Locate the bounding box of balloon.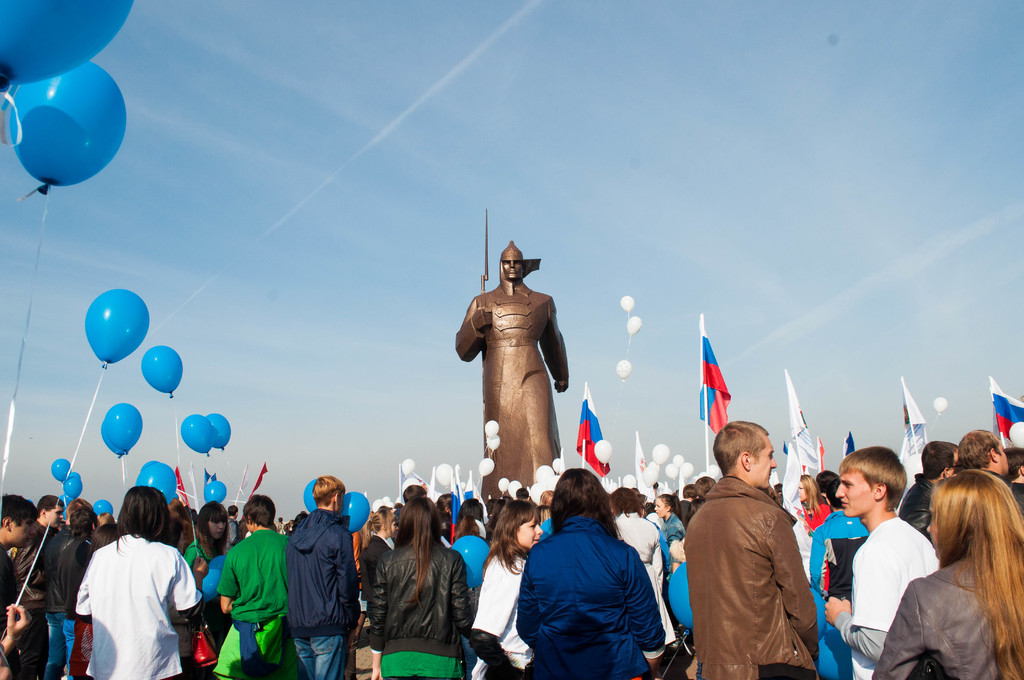
Bounding box: box=[9, 63, 127, 195].
